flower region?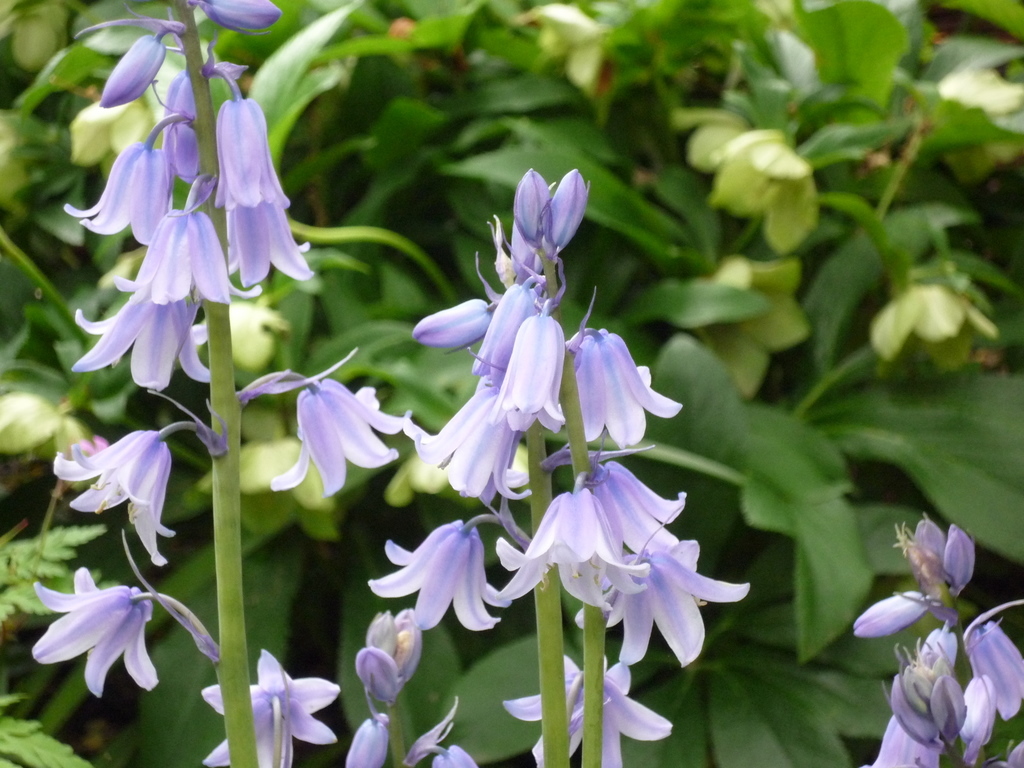
<bbox>52, 418, 187, 567</bbox>
